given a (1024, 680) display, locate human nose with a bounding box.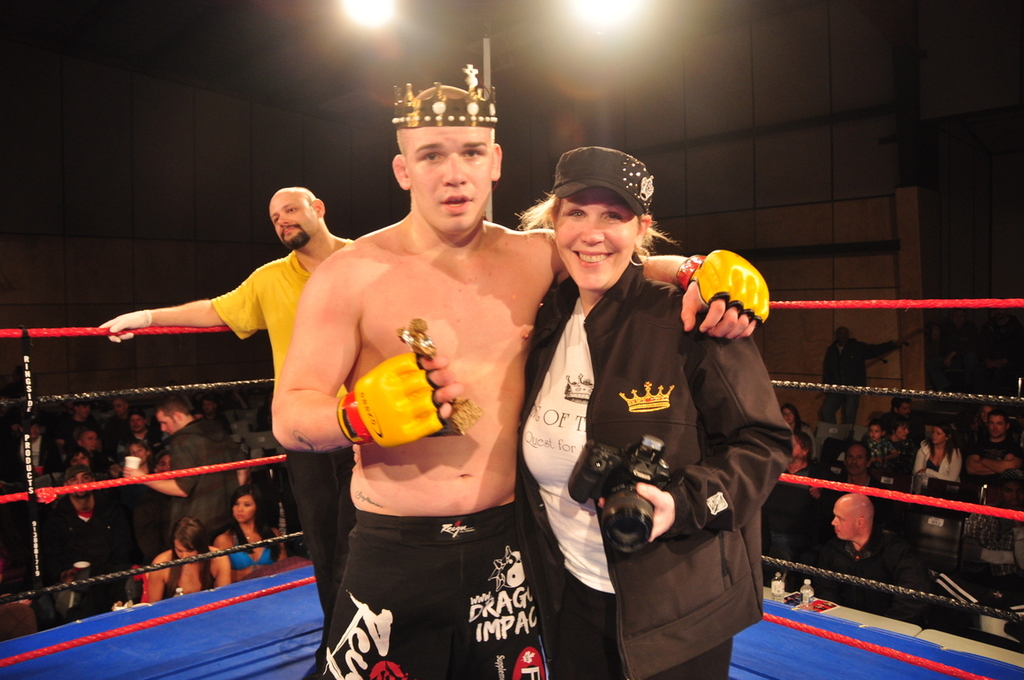
Located: [992, 423, 997, 429].
